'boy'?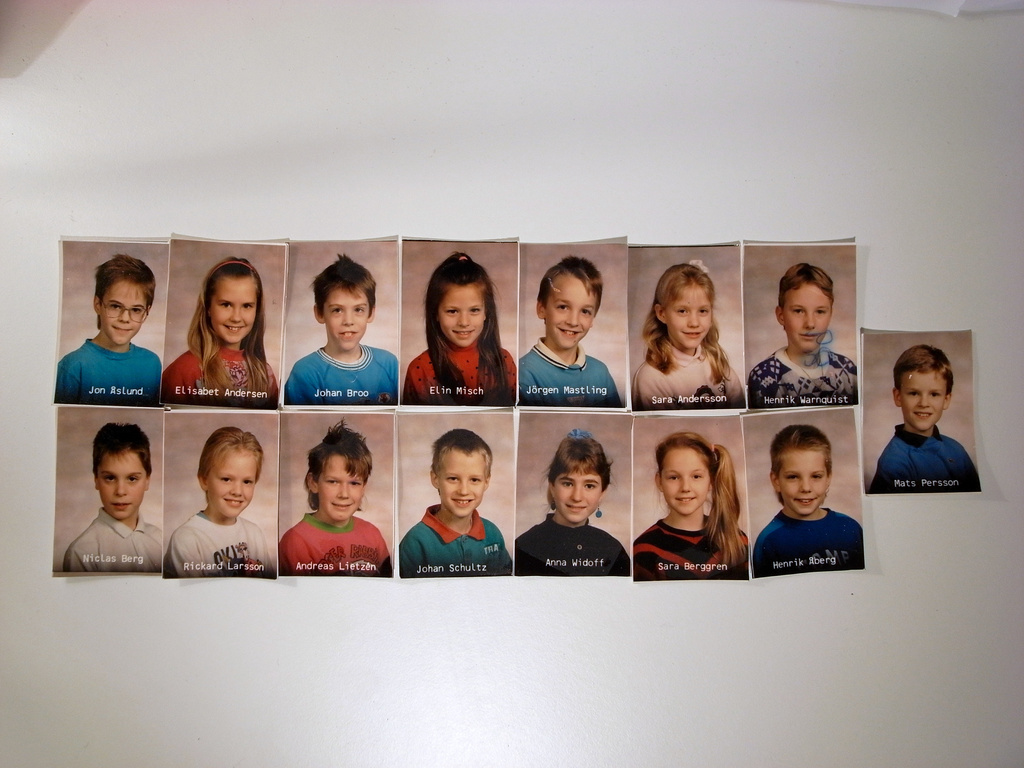
(x1=399, y1=428, x2=512, y2=579)
